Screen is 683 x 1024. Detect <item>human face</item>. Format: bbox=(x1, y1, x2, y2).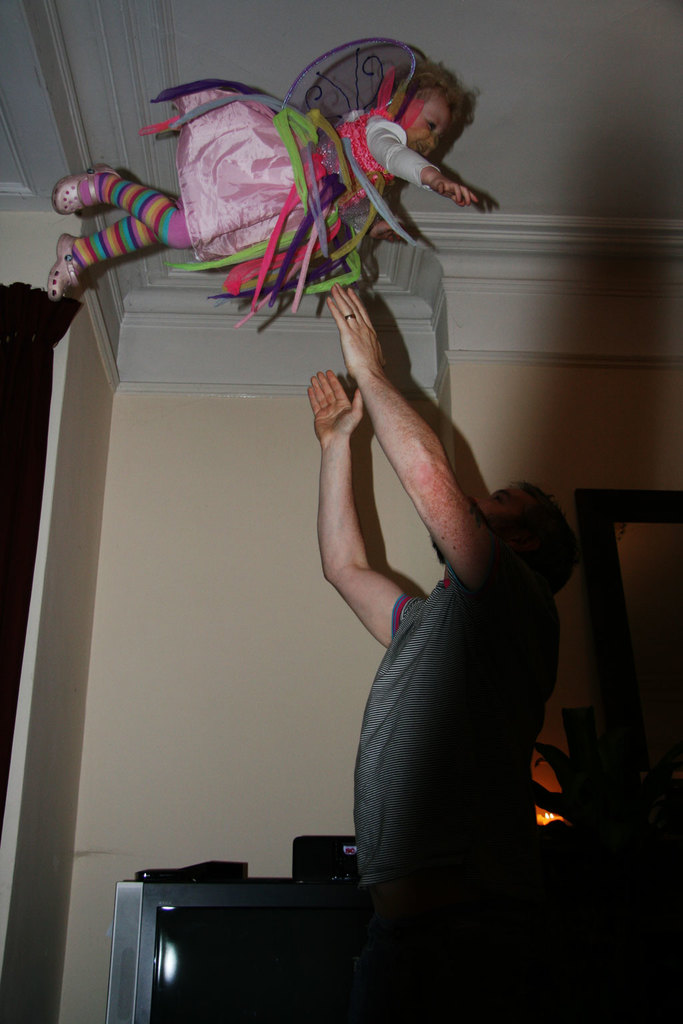
bbox=(408, 101, 450, 155).
